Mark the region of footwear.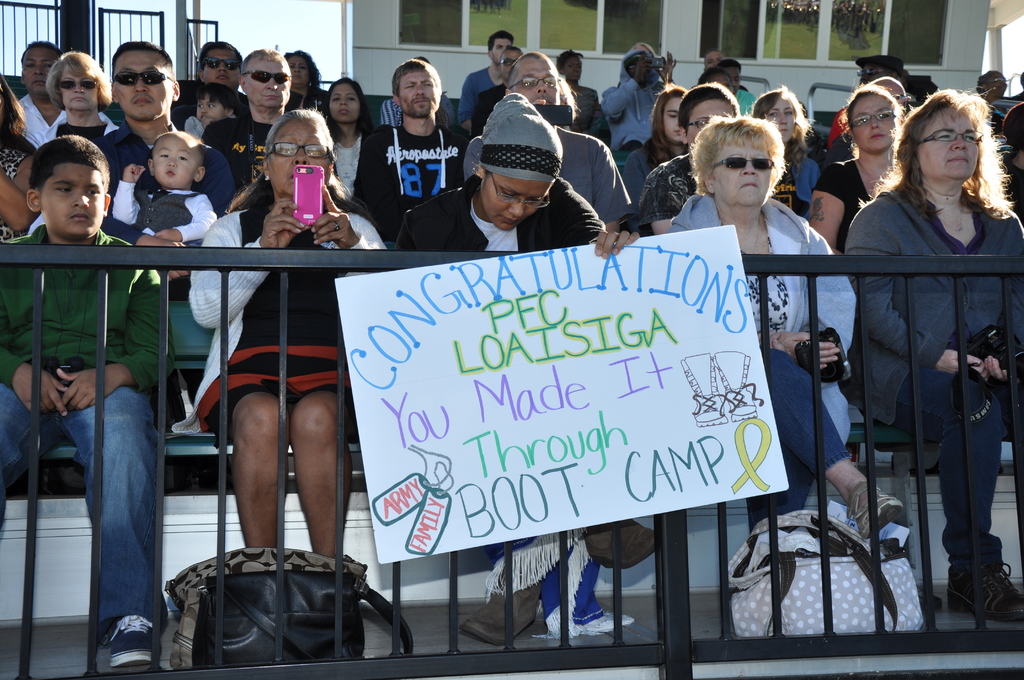
Region: {"left": 845, "top": 482, "right": 902, "bottom": 545}.
